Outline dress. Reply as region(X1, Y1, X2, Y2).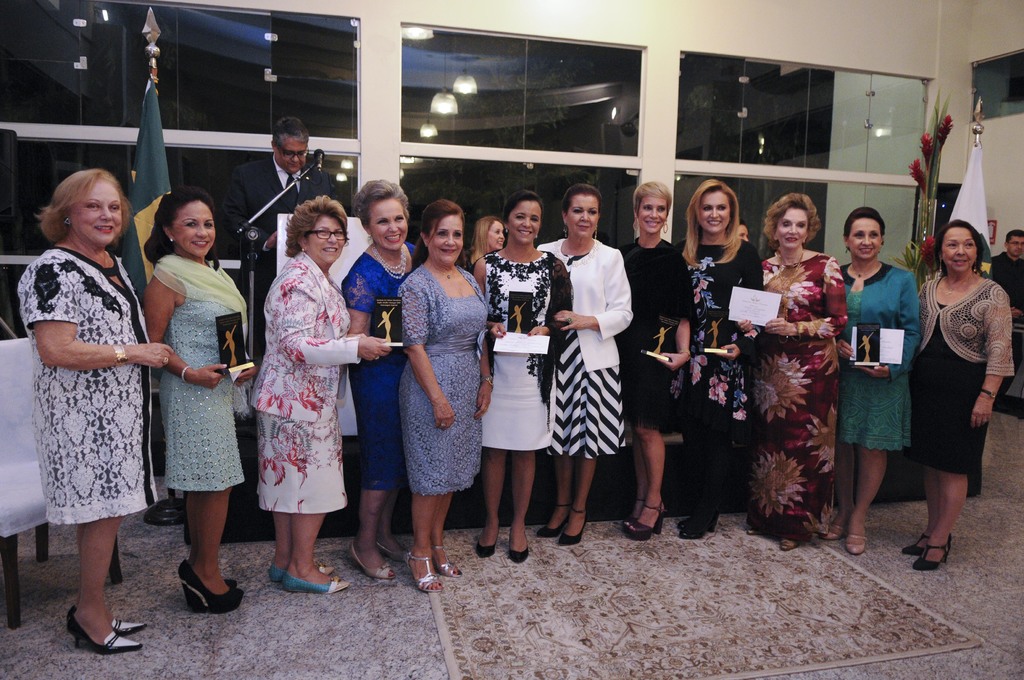
region(481, 254, 558, 449).
